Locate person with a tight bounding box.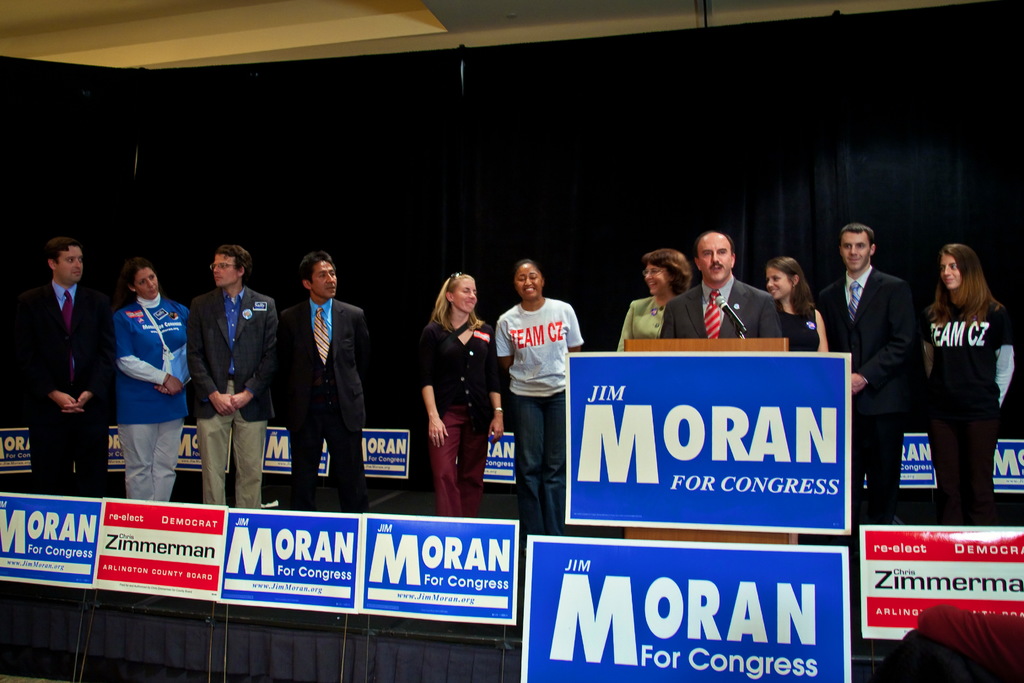
x1=767 y1=255 x2=826 y2=351.
